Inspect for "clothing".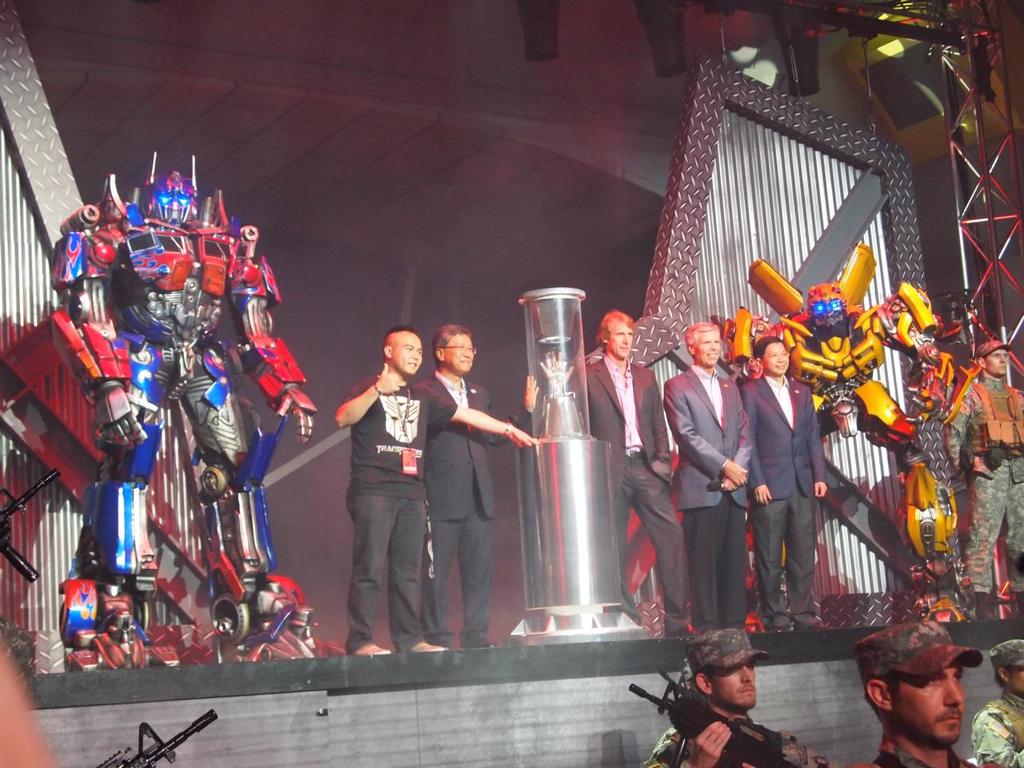
Inspection: rect(658, 361, 755, 634).
